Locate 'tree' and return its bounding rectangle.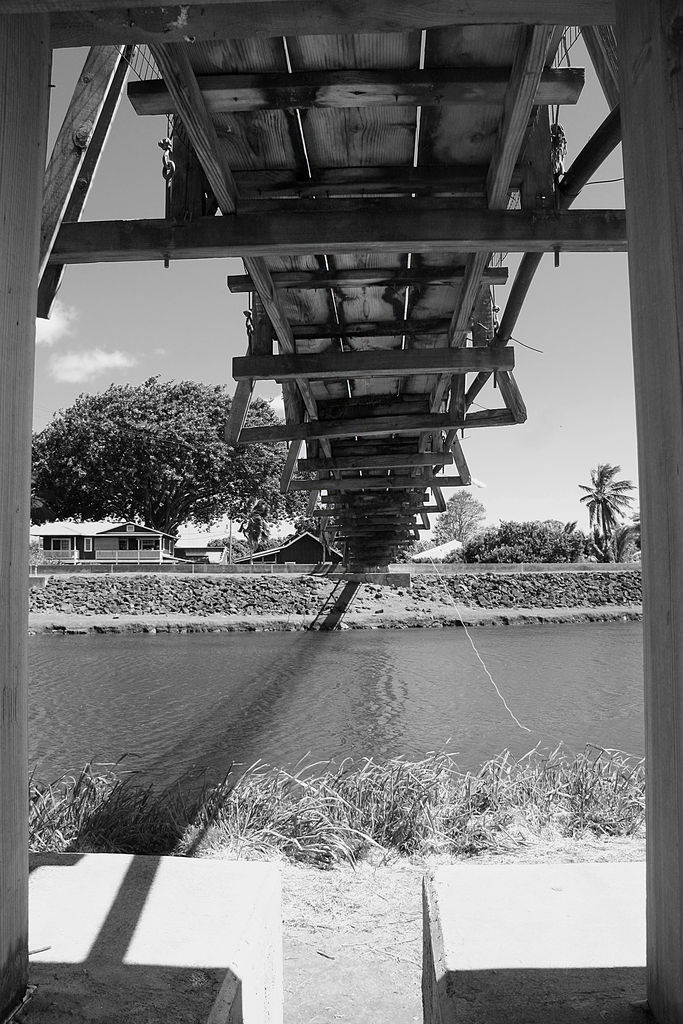
detection(33, 307, 327, 577).
